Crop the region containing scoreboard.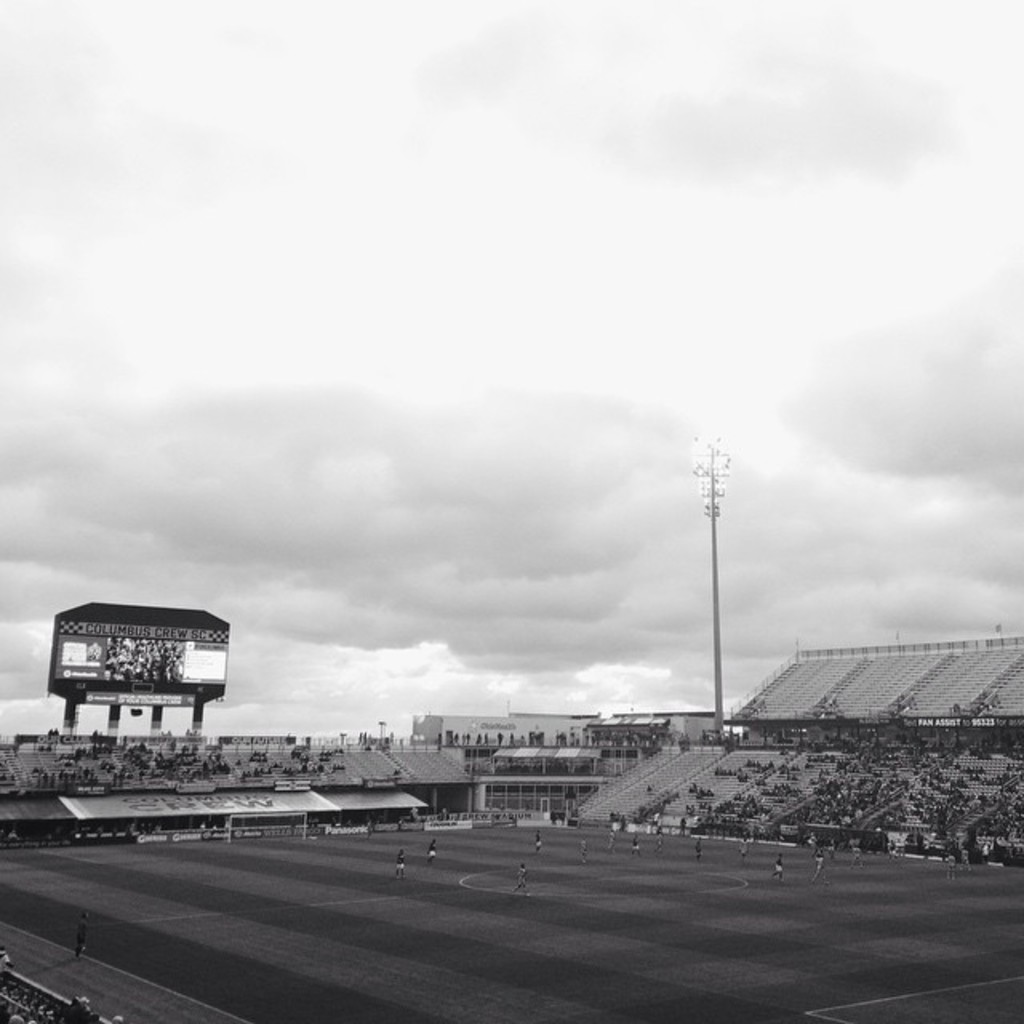
Crop region: rect(40, 603, 238, 741).
